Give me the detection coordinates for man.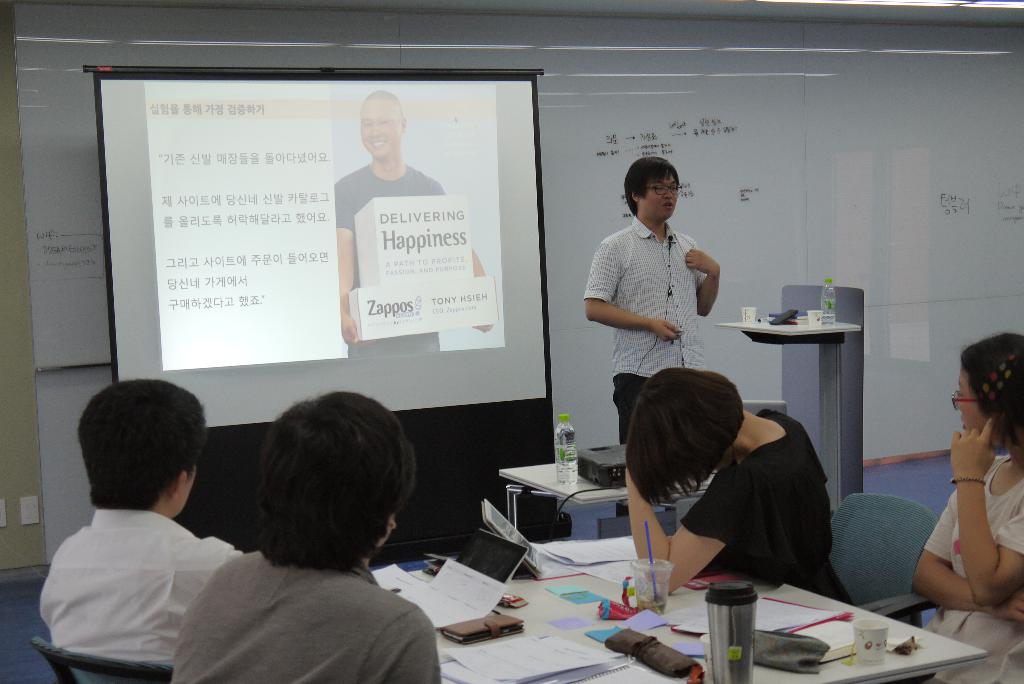
detection(590, 154, 721, 455).
